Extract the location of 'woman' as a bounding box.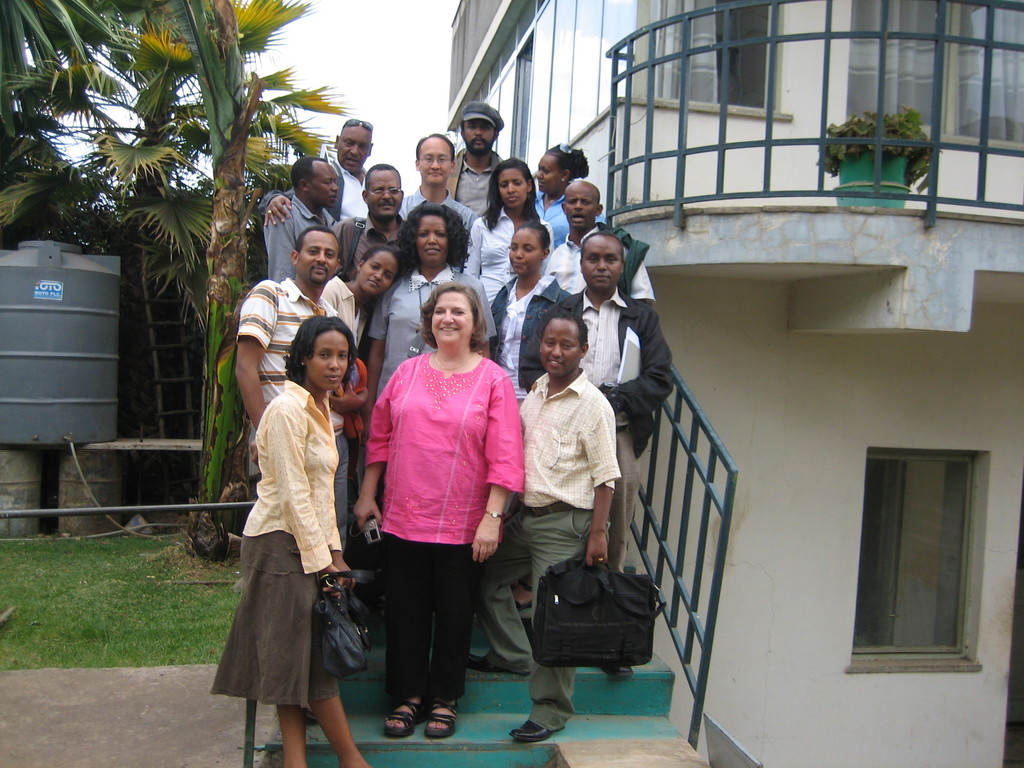
(x1=458, y1=154, x2=557, y2=328).
